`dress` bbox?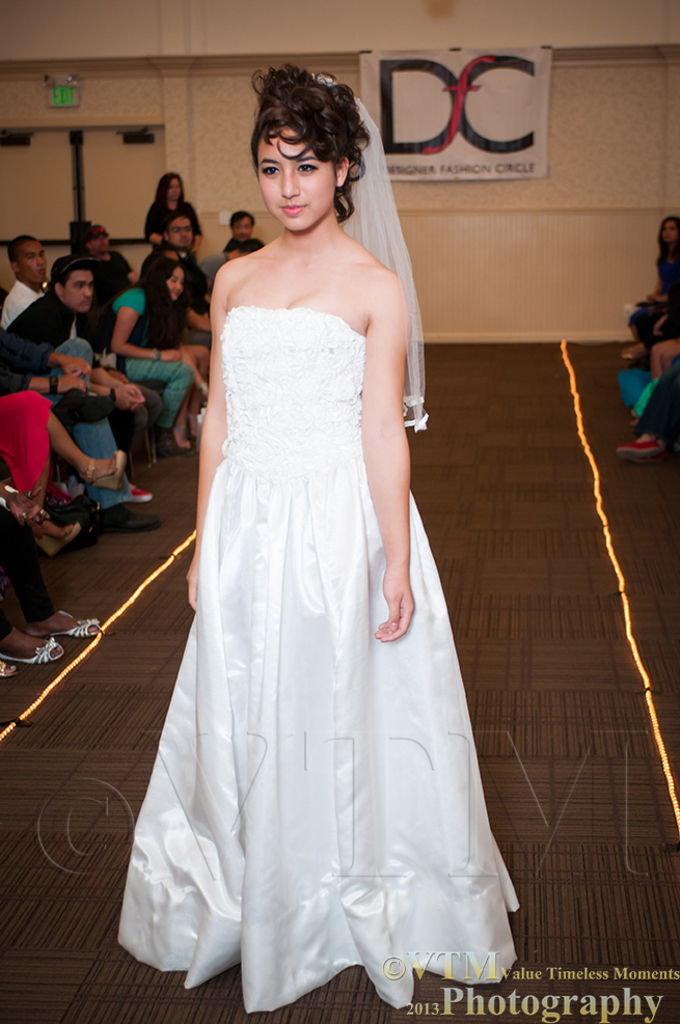
bbox=(116, 299, 519, 1015)
